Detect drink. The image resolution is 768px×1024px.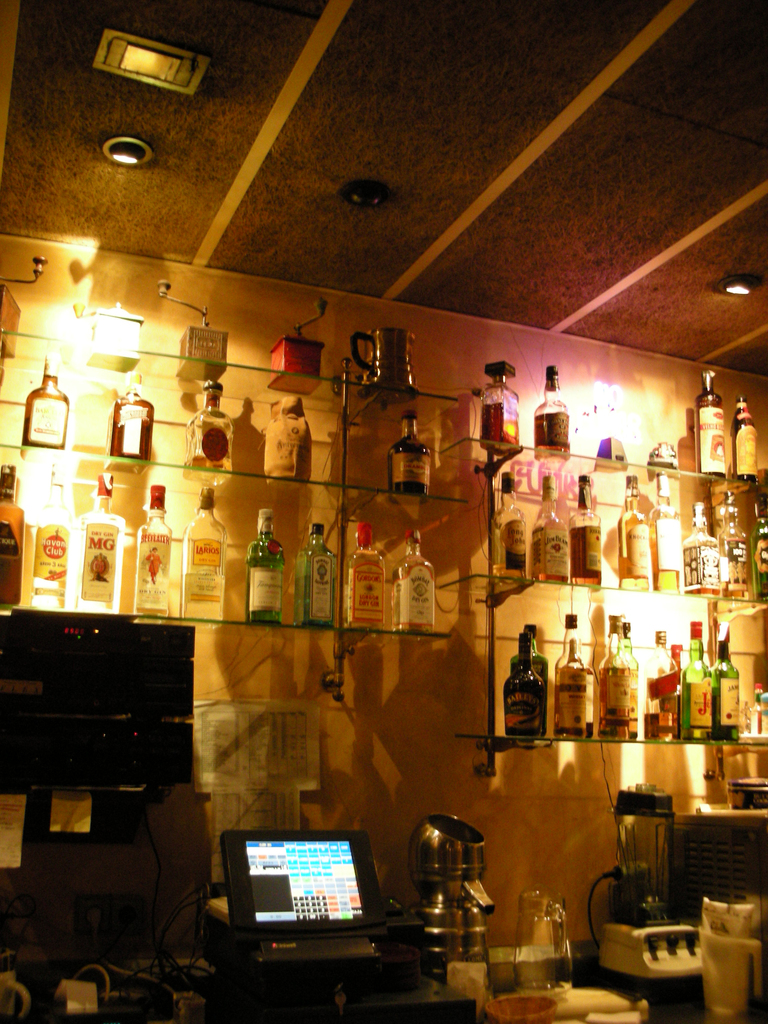
box=[387, 412, 429, 495].
